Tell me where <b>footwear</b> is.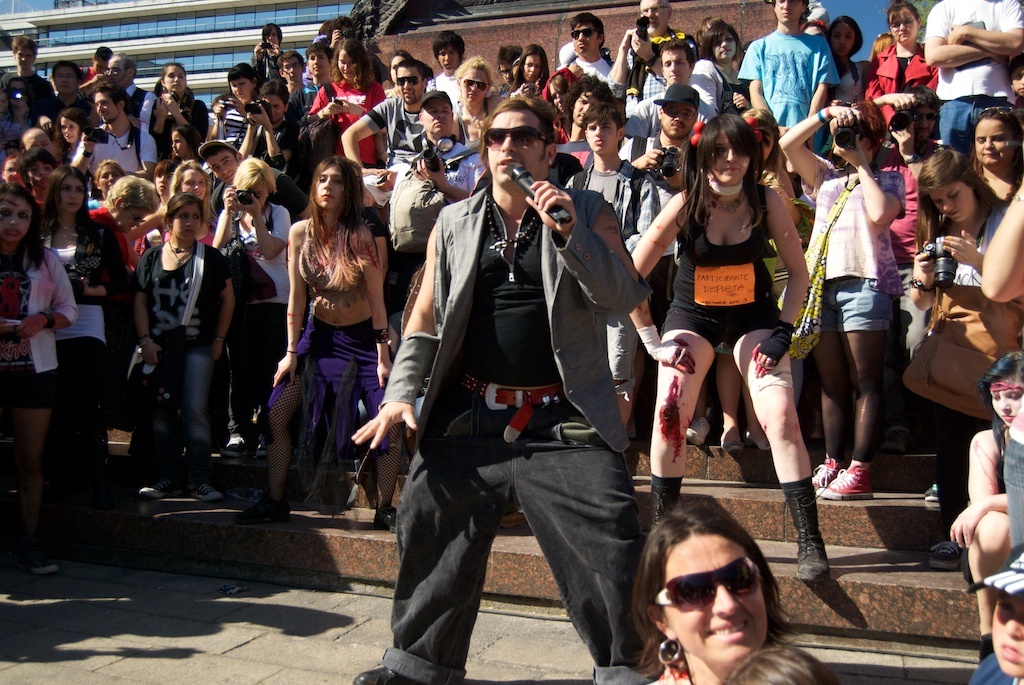
<b>footwear</b> is at bbox=[239, 498, 293, 524].
